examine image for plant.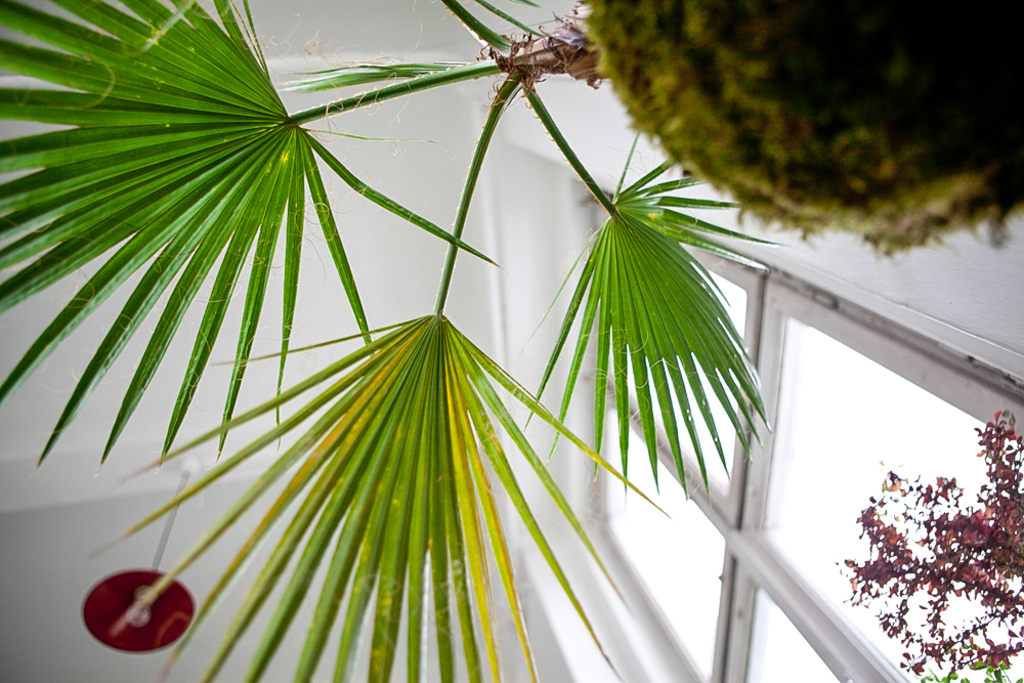
Examination result: {"x1": 828, "y1": 404, "x2": 1023, "y2": 682}.
